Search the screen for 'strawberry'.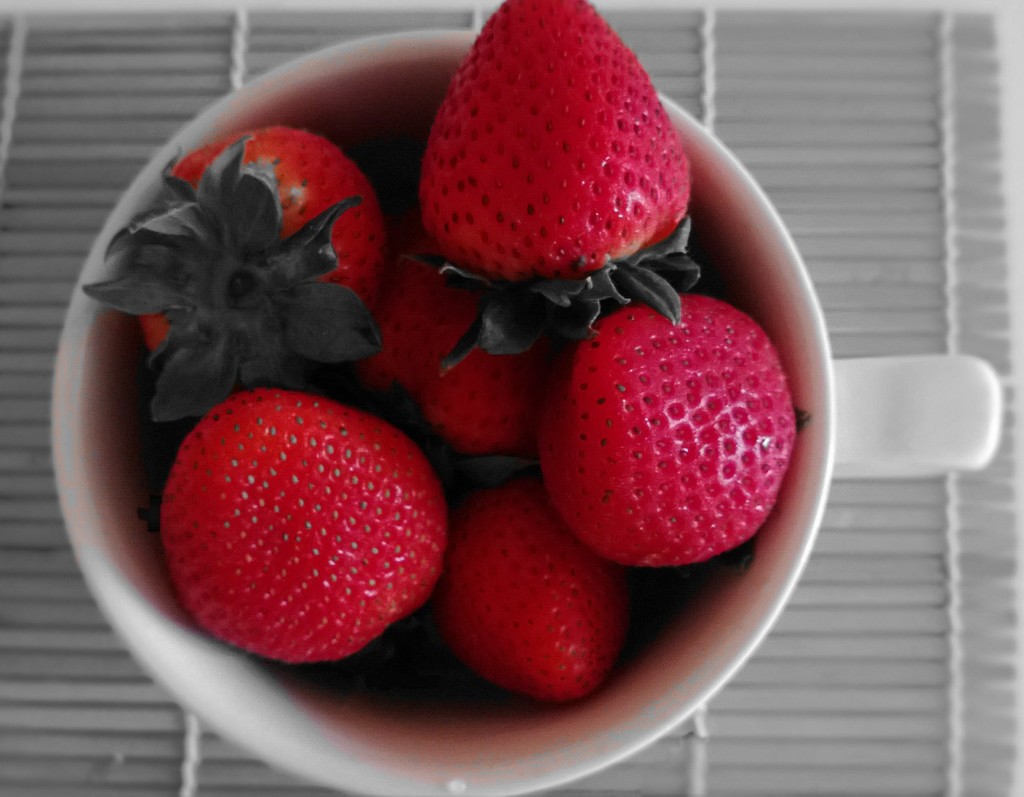
Found at bbox=(160, 387, 451, 663).
